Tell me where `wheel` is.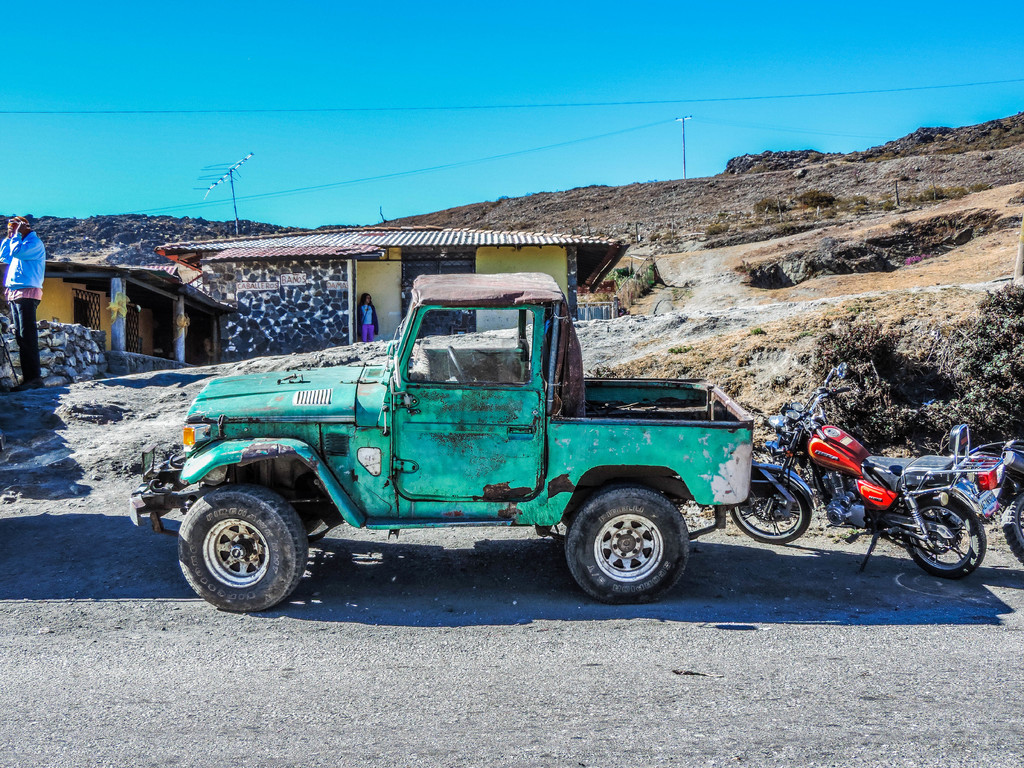
`wheel` is at [1003,491,1023,561].
